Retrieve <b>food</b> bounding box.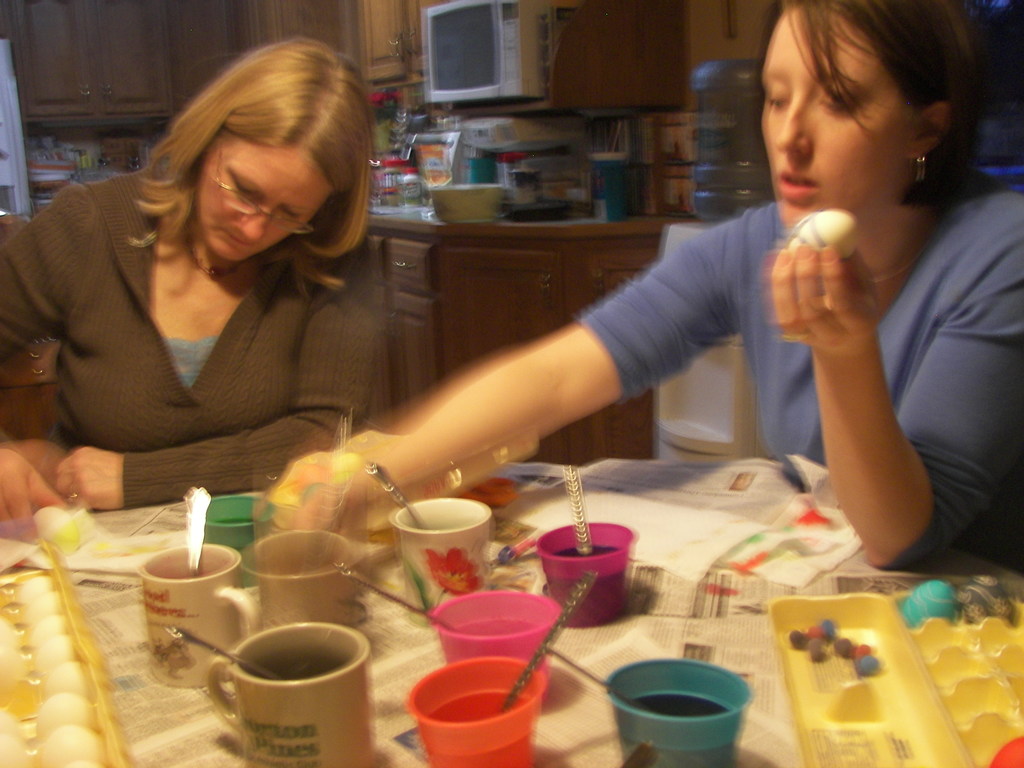
Bounding box: <region>788, 205, 858, 264</region>.
